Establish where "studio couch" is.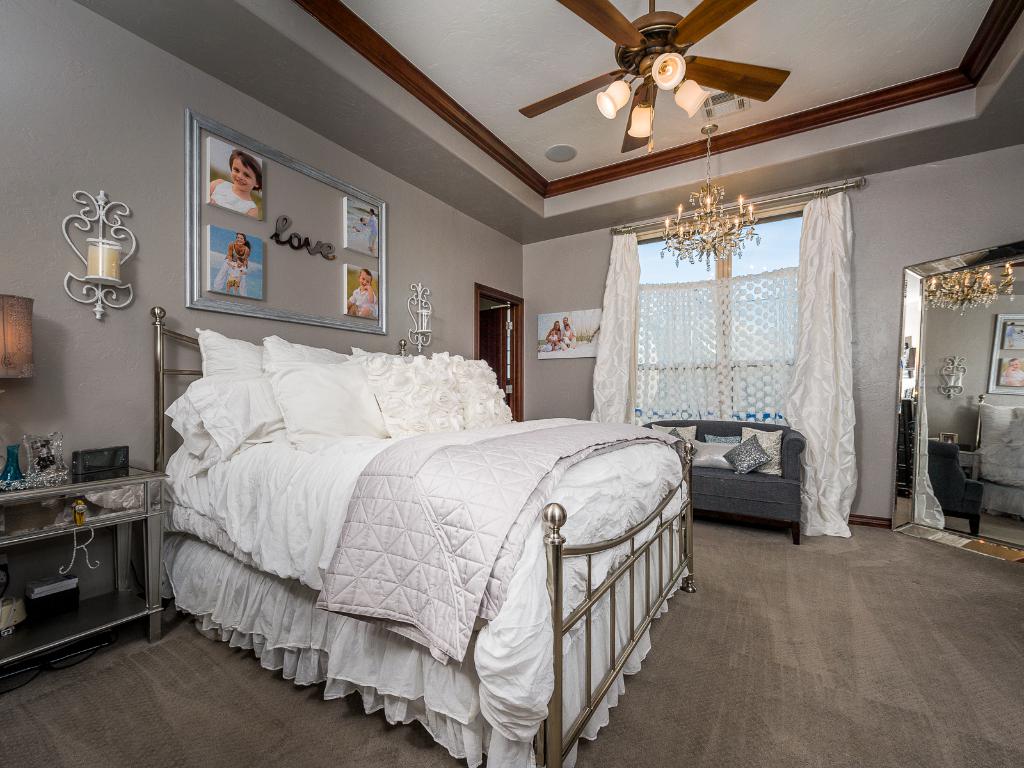
Established at region(636, 417, 802, 549).
